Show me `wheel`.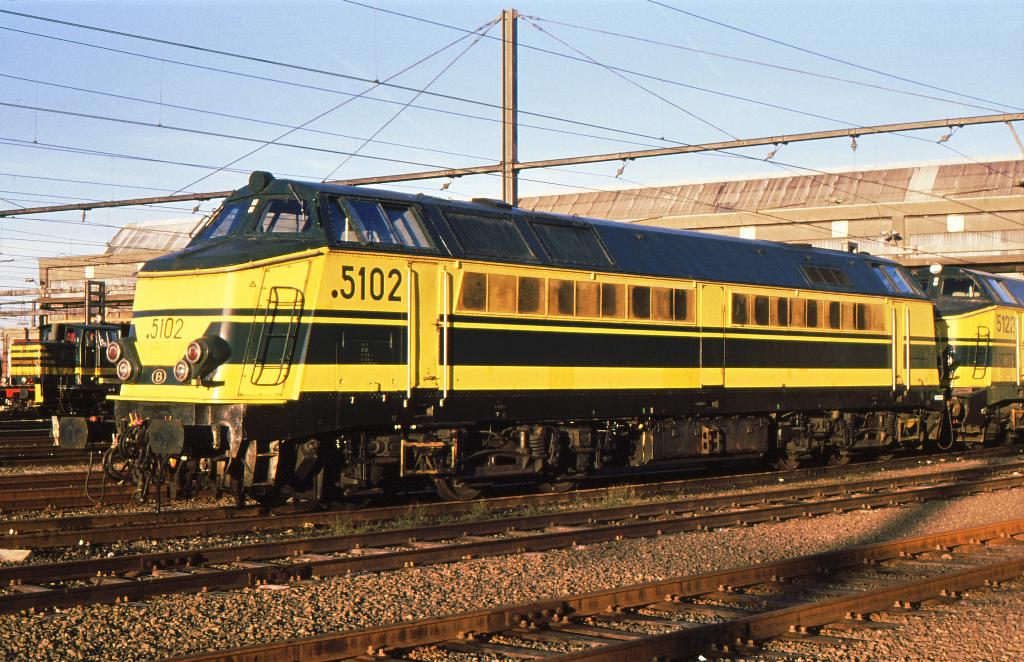
`wheel` is here: [left=422, top=458, right=487, bottom=504].
